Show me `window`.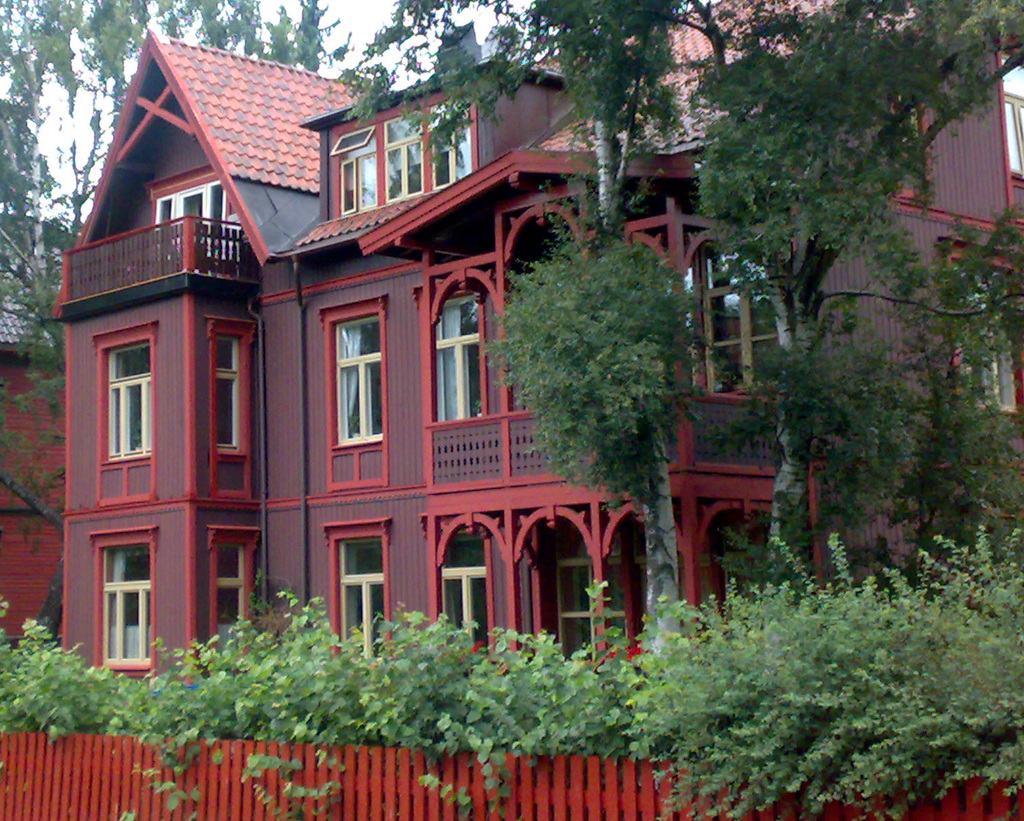
`window` is here: (206, 543, 244, 675).
